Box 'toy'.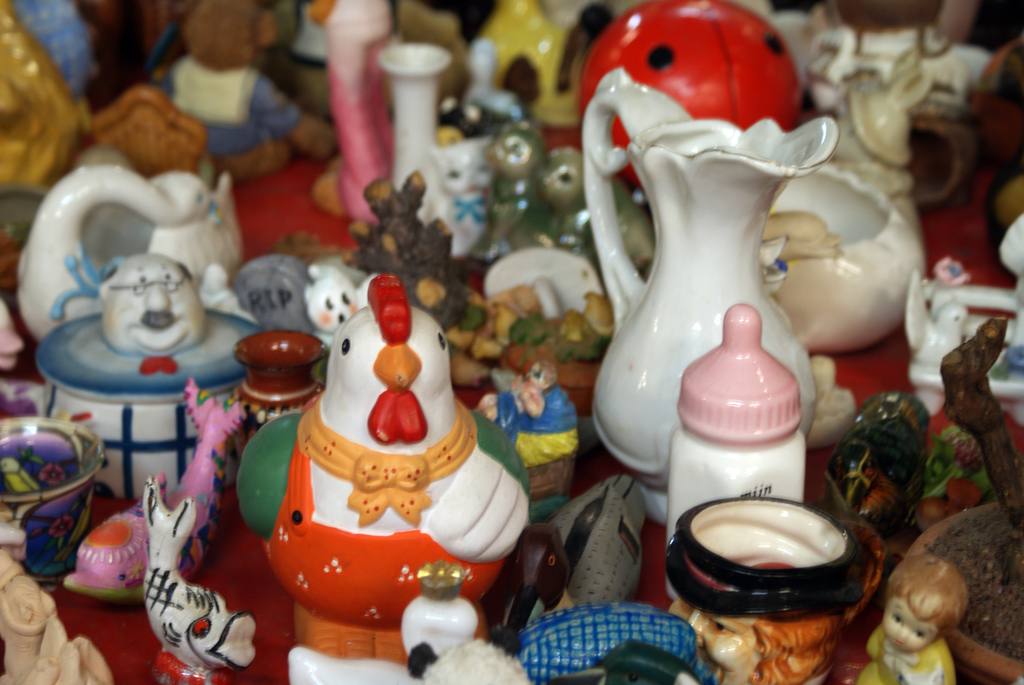
{"left": 797, "top": 352, "right": 859, "bottom": 450}.
